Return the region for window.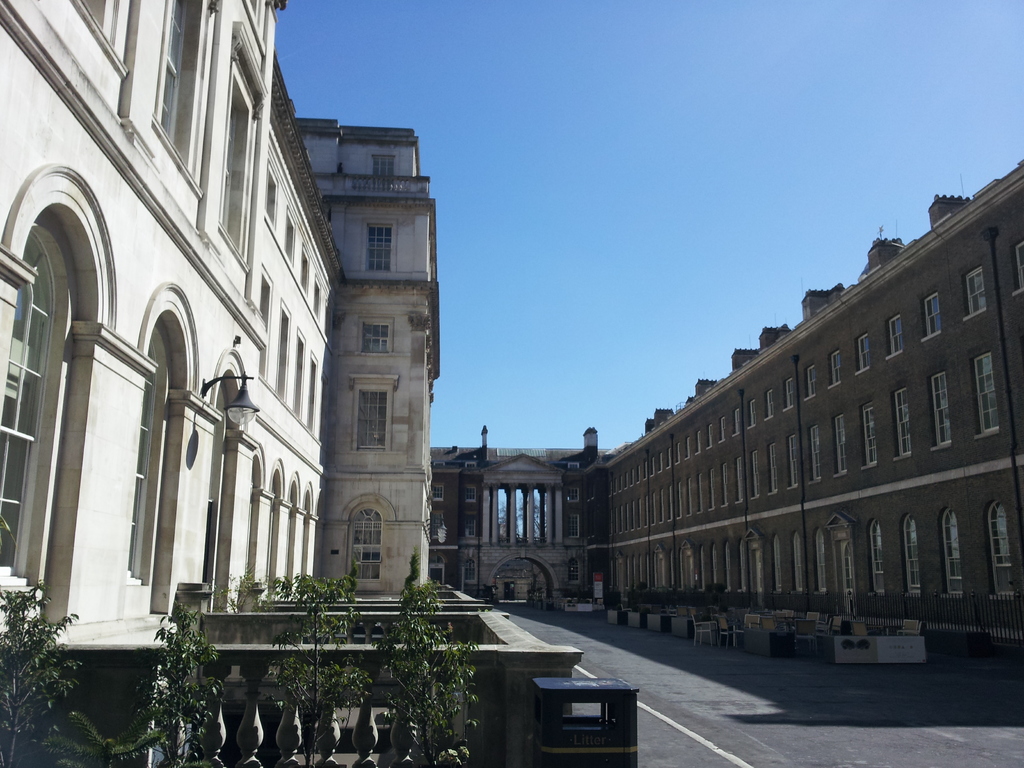
box(929, 369, 952, 451).
